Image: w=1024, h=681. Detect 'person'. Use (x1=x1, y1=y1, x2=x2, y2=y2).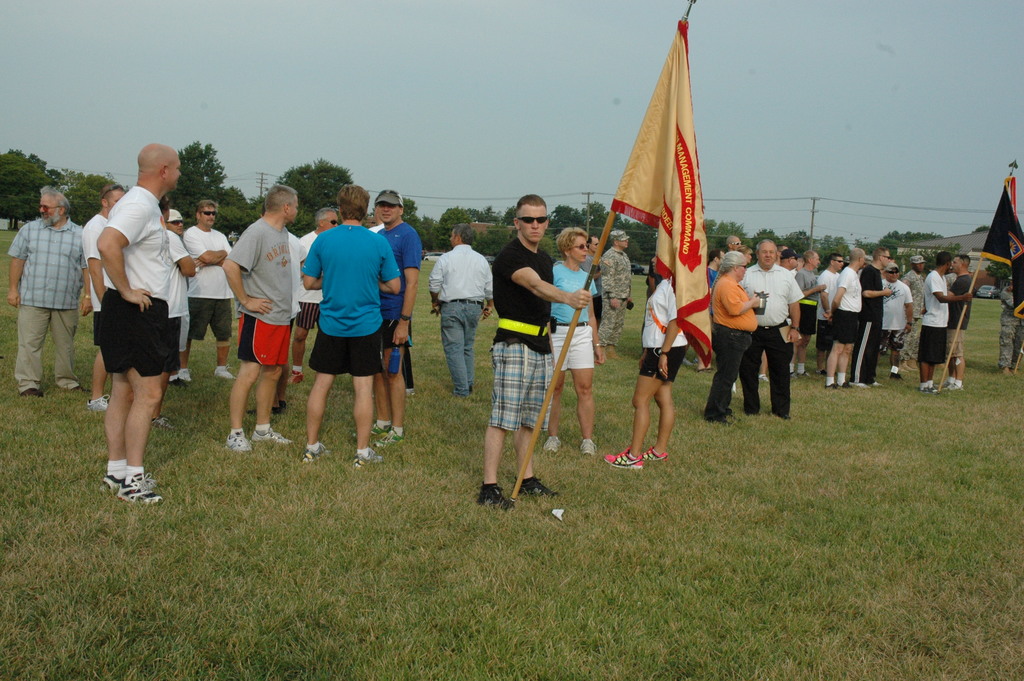
(x1=543, y1=225, x2=607, y2=459).
